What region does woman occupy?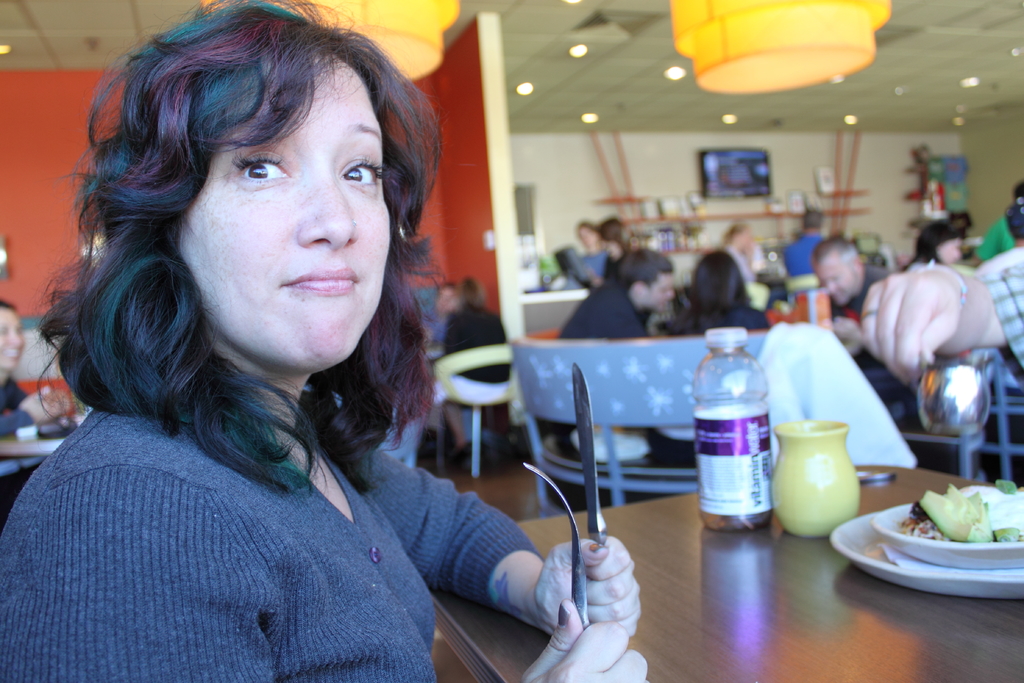
select_region(0, 297, 71, 436).
